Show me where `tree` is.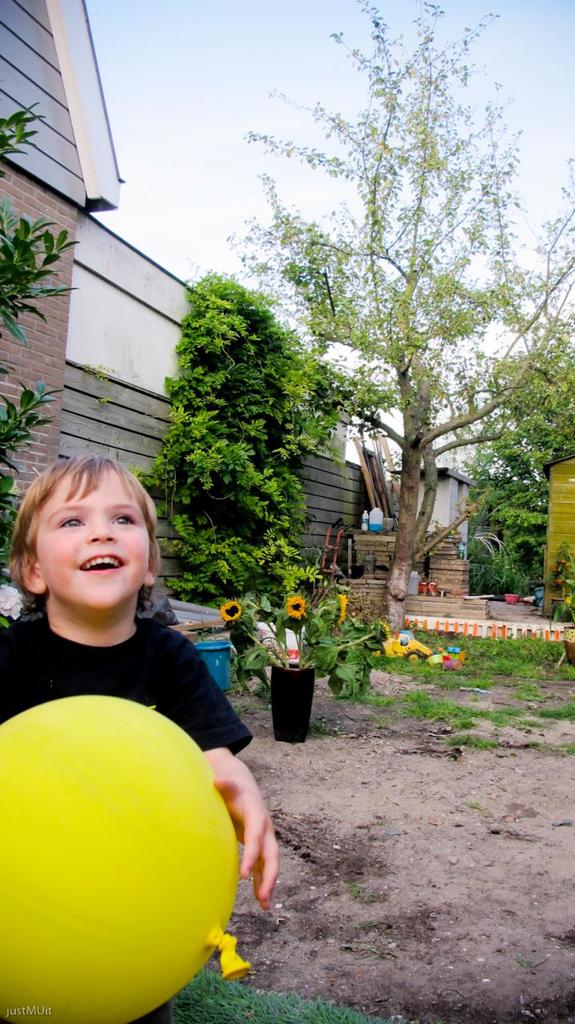
`tree` is at {"x1": 0, "y1": 93, "x2": 82, "y2": 566}.
